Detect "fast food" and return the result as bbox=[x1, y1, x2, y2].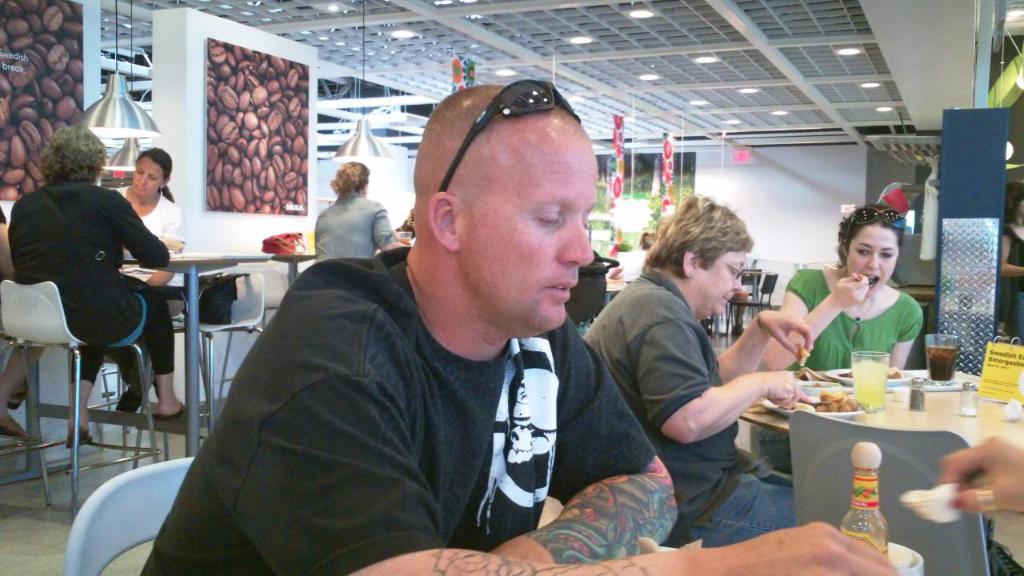
bbox=[817, 386, 858, 417].
